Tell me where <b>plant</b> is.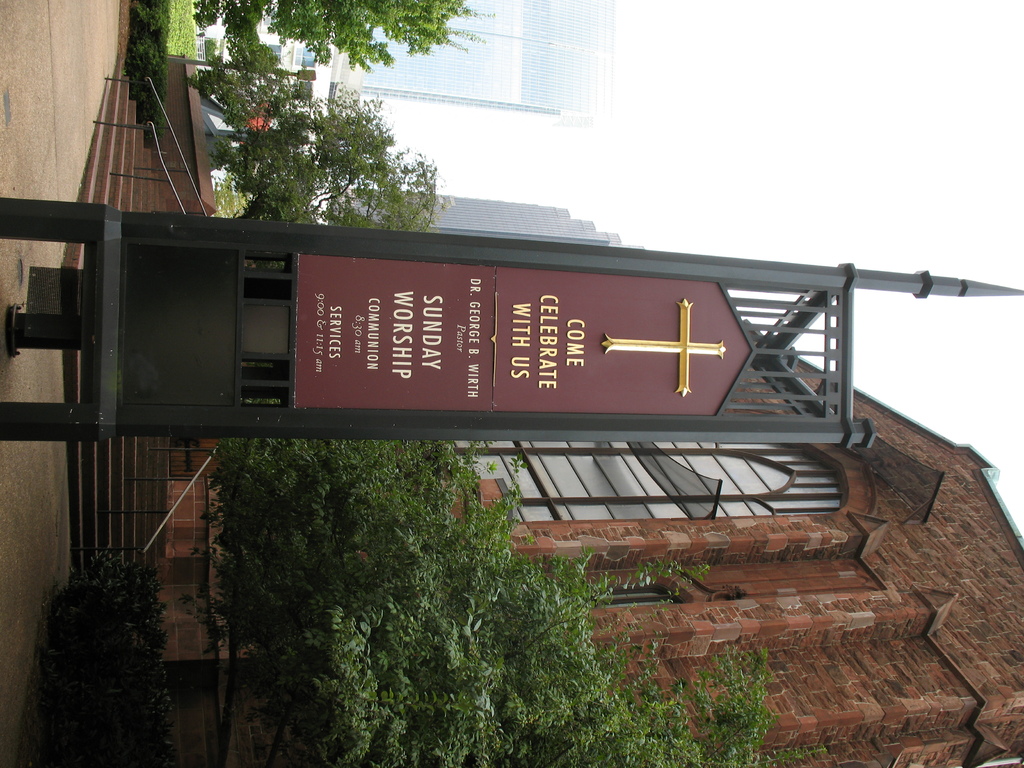
<b>plant</b> is at <region>67, 549, 163, 602</region>.
